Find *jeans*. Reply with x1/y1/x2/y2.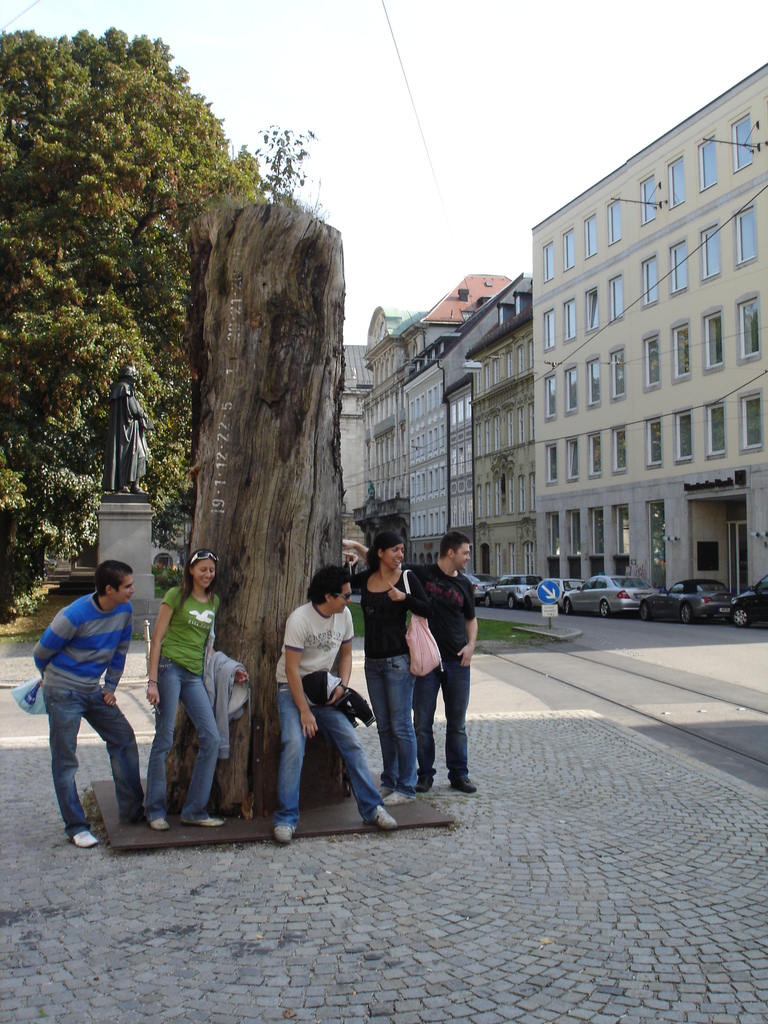
364/659/413/790.
